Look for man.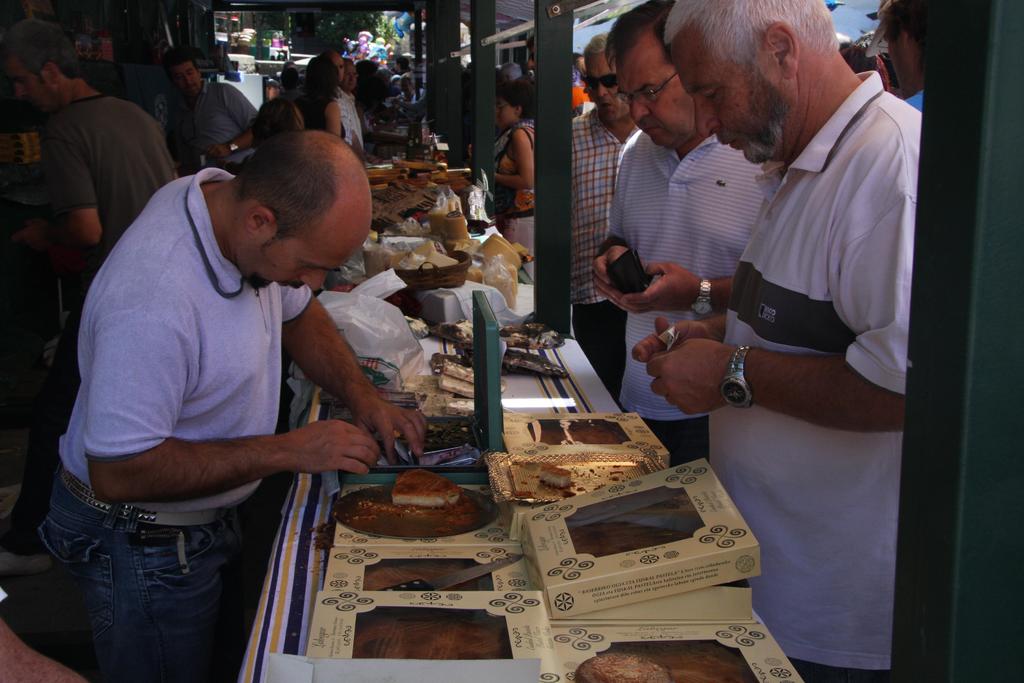
Found: <region>569, 29, 631, 401</region>.
